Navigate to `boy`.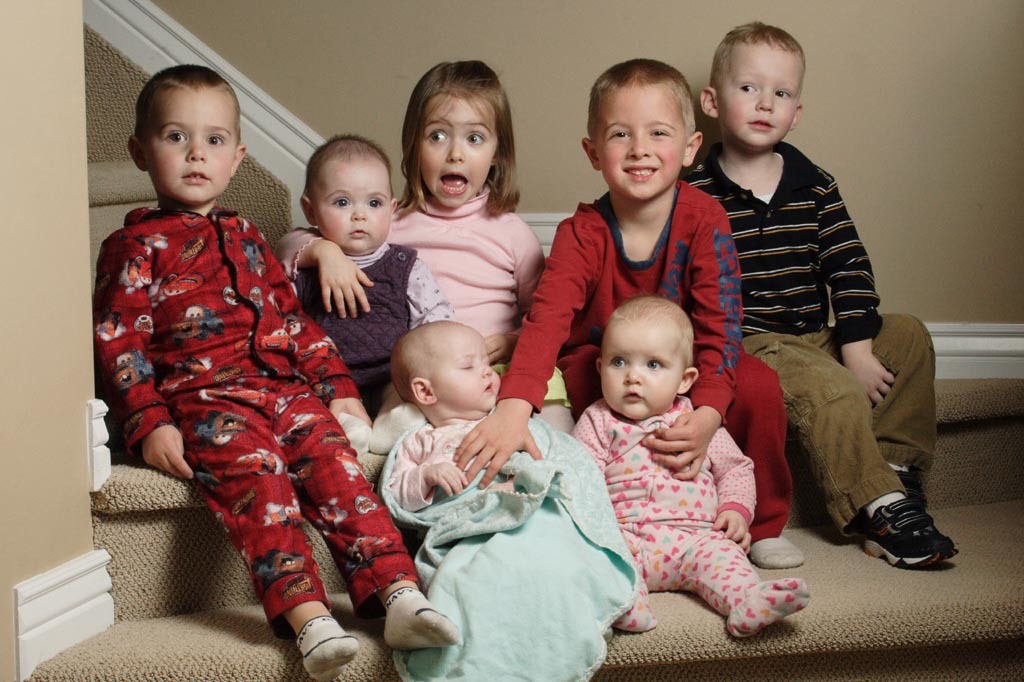
Navigation target: 278/123/481/459.
